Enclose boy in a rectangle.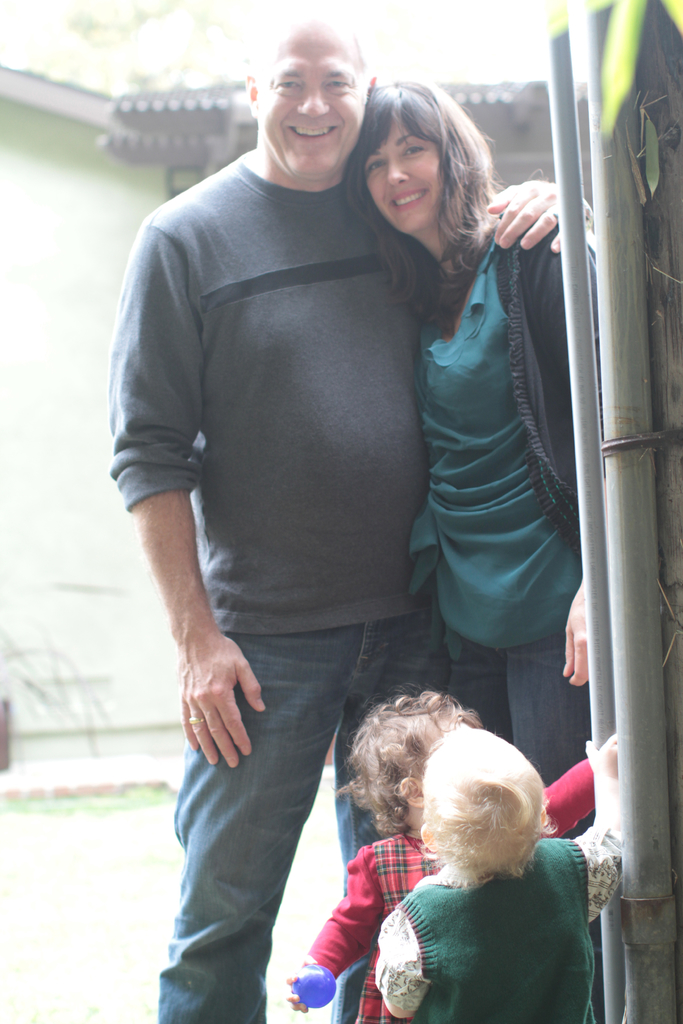
370,725,624,1023.
